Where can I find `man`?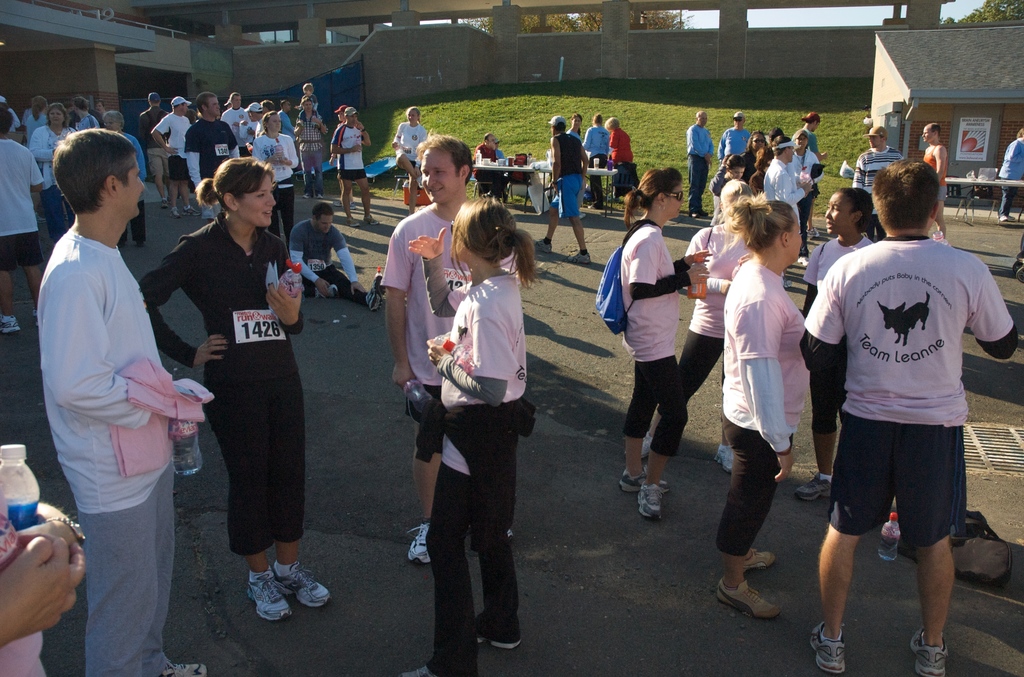
You can find it at left=288, top=201, right=387, bottom=314.
